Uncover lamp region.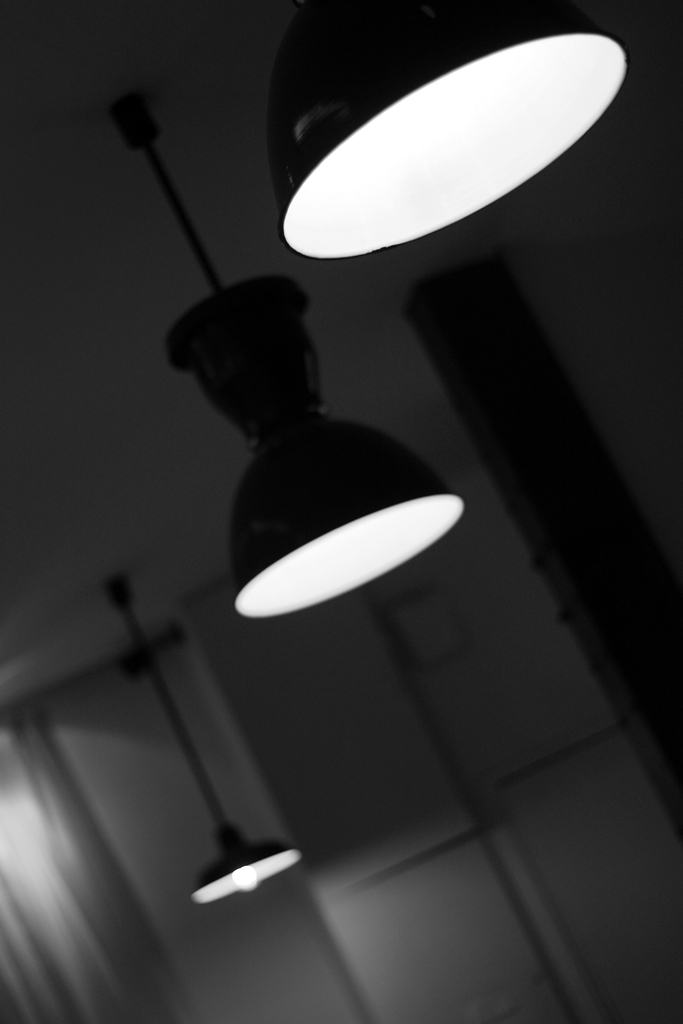
Uncovered: {"x1": 100, "y1": 573, "x2": 300, "y2": 904}.
